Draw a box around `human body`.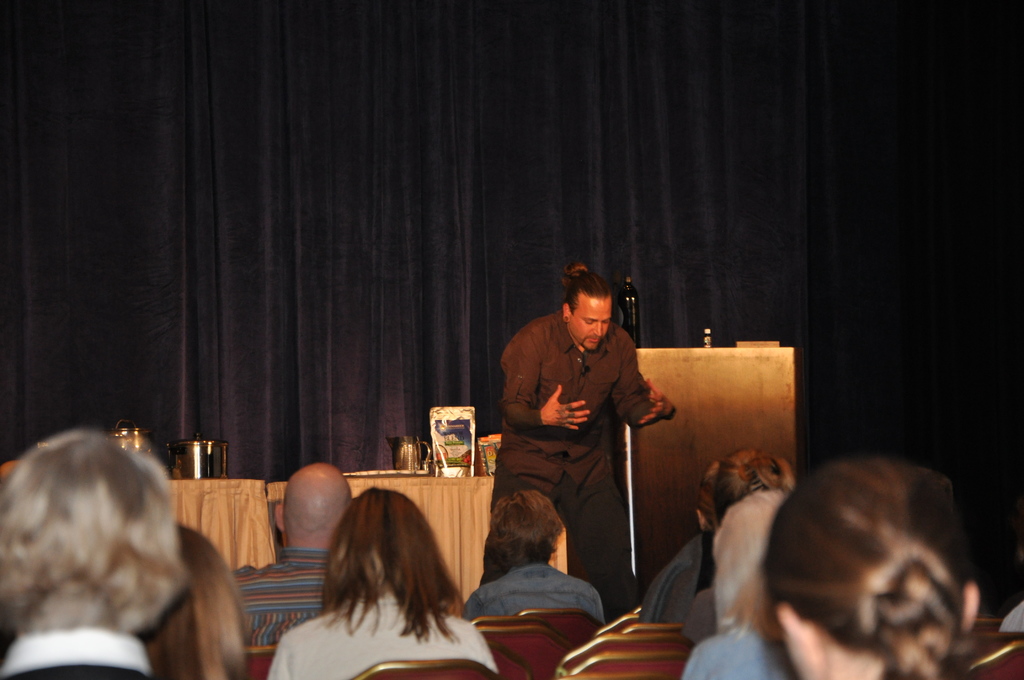
{"left": 0, "top": 429, "right": 192, "bottom": 679}.
